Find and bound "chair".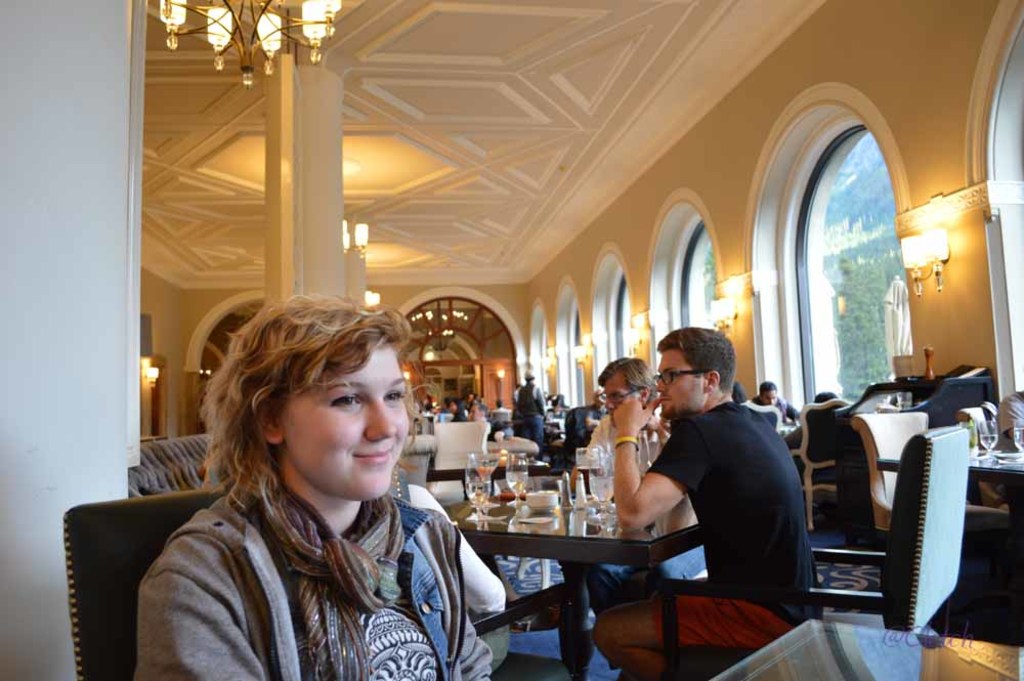
Bound: box(424, 420, 497, 509).
